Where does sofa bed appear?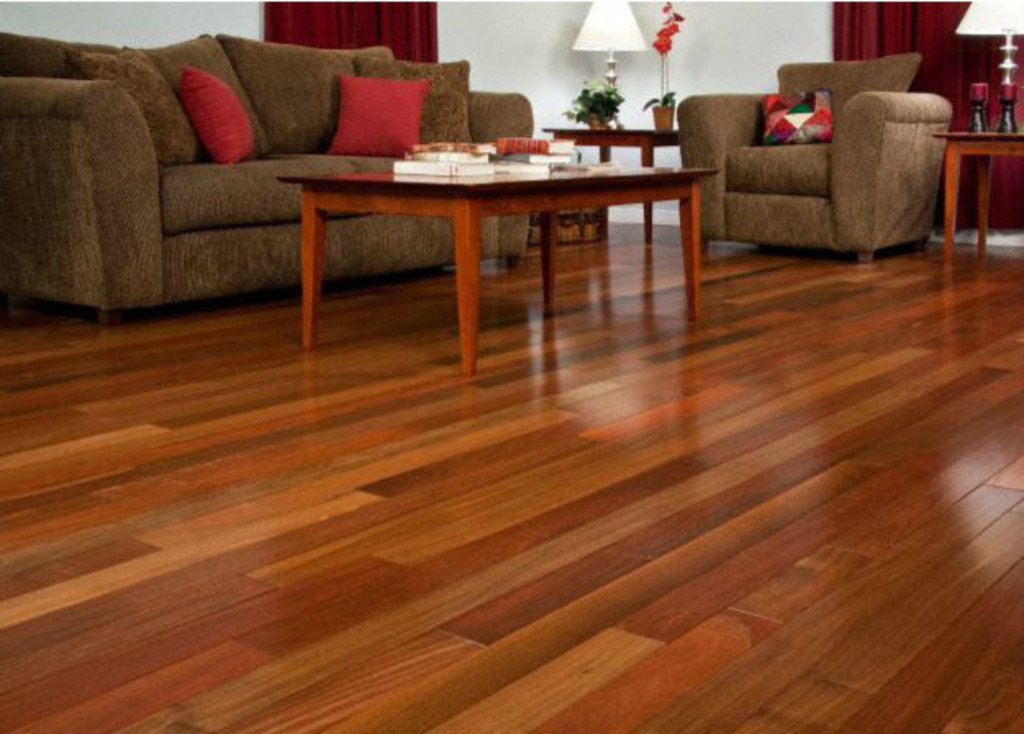
Appears at [x1=0, y1=28, x2=536, y2=324].
